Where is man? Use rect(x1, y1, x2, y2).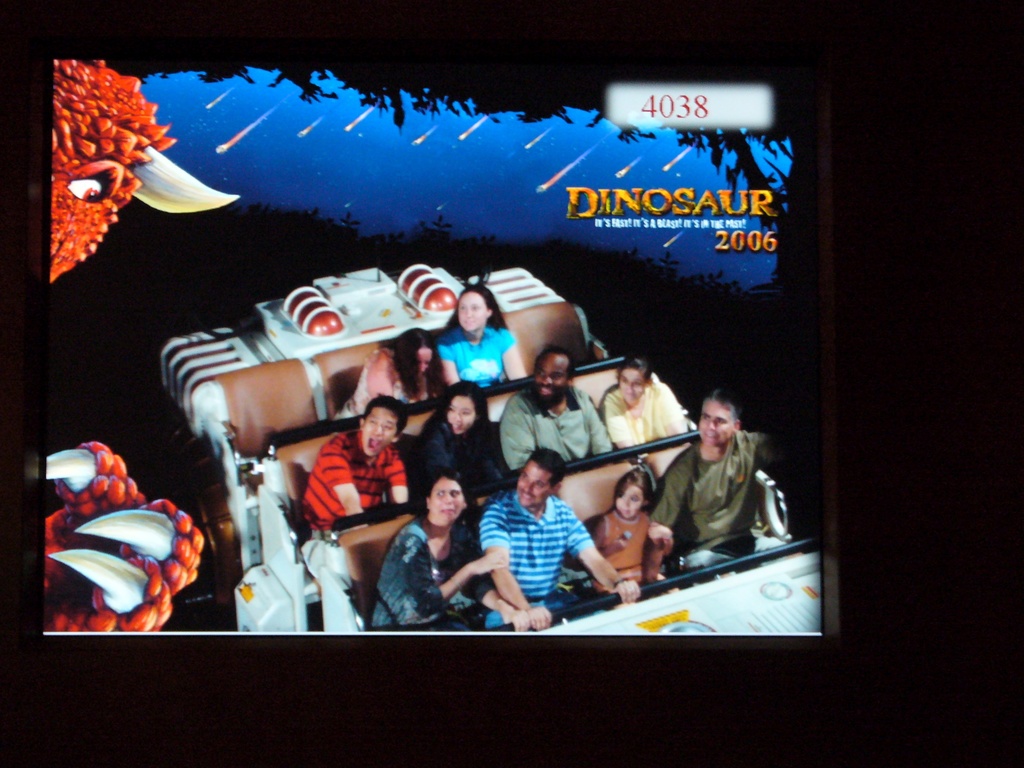
rect(499, 347, 615, 481).
